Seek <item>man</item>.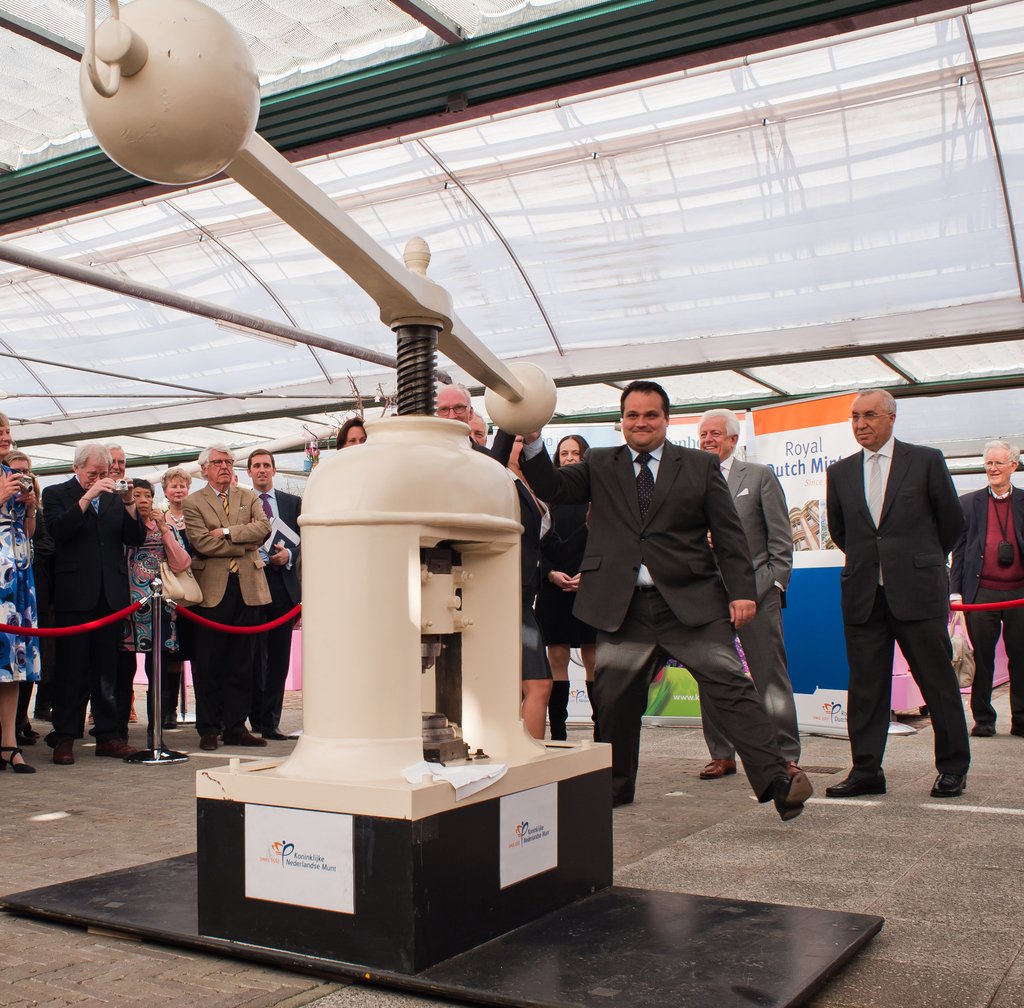
[x1=509, y1=380, x2=813, y2=821].
